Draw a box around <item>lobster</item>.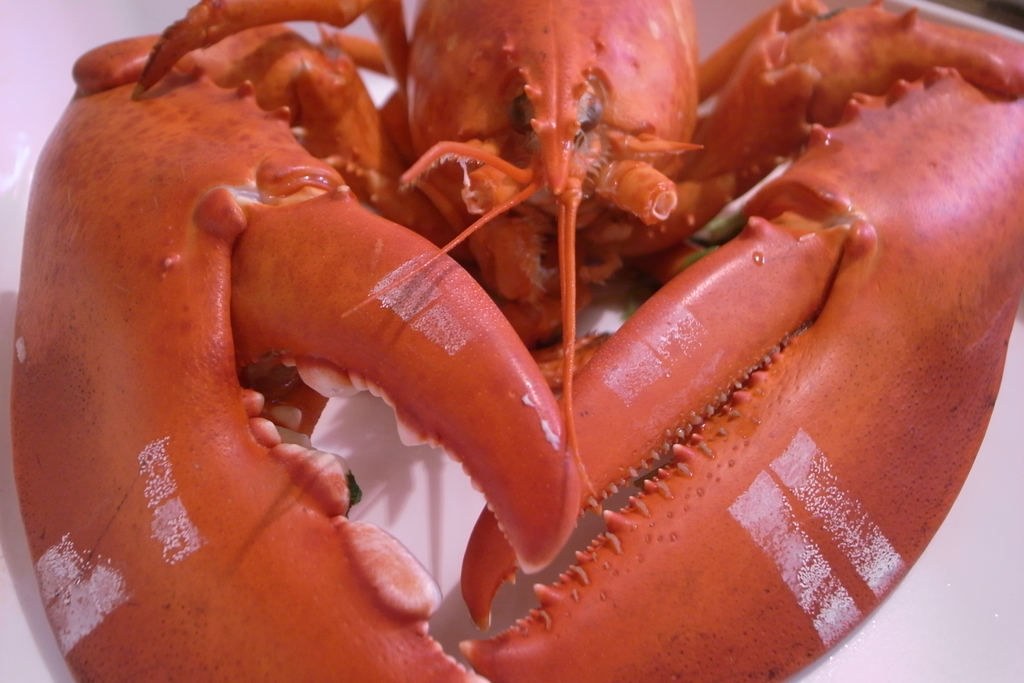
bbox=(6, 0, 1023, 682).
